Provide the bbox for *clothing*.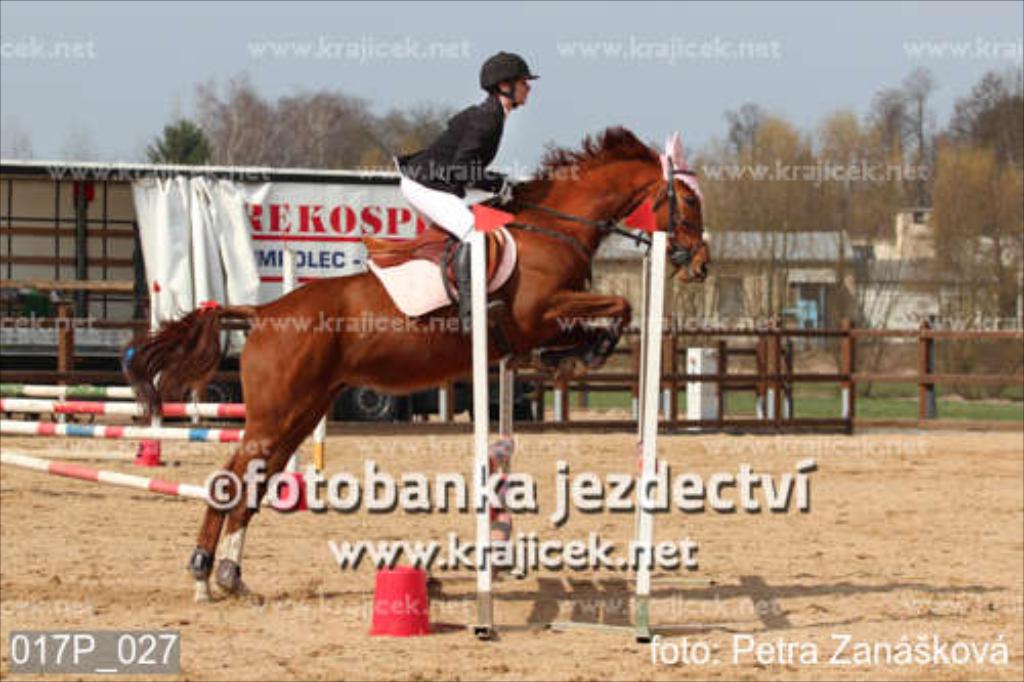
x1=389 y1=90 x2=508 y2=248.
